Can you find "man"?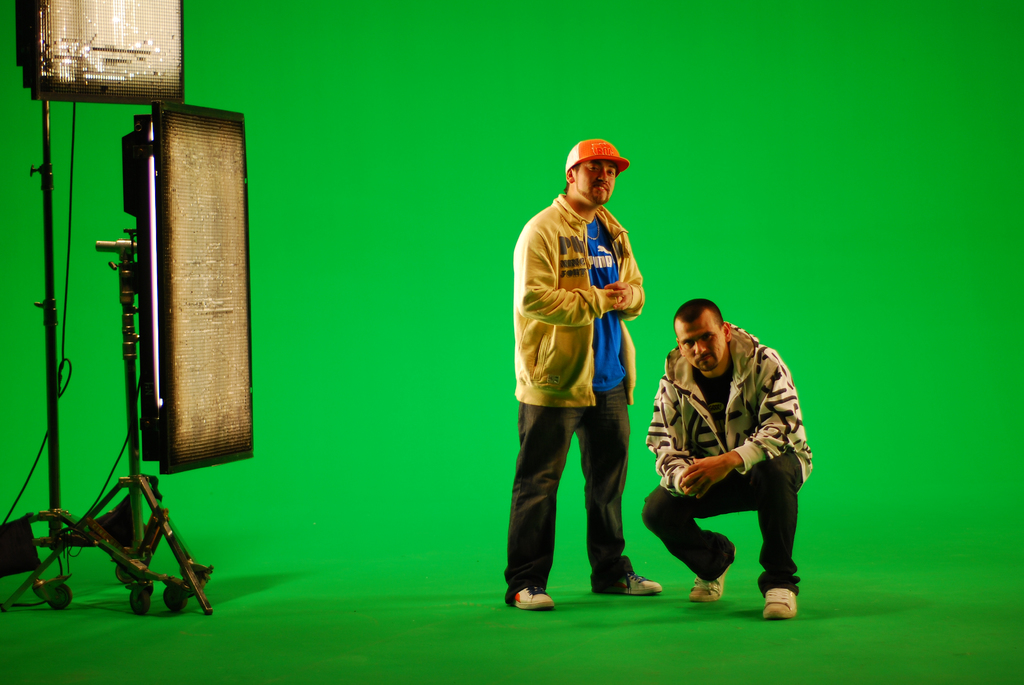
Yes, bounding box: 641:302:805:626.
